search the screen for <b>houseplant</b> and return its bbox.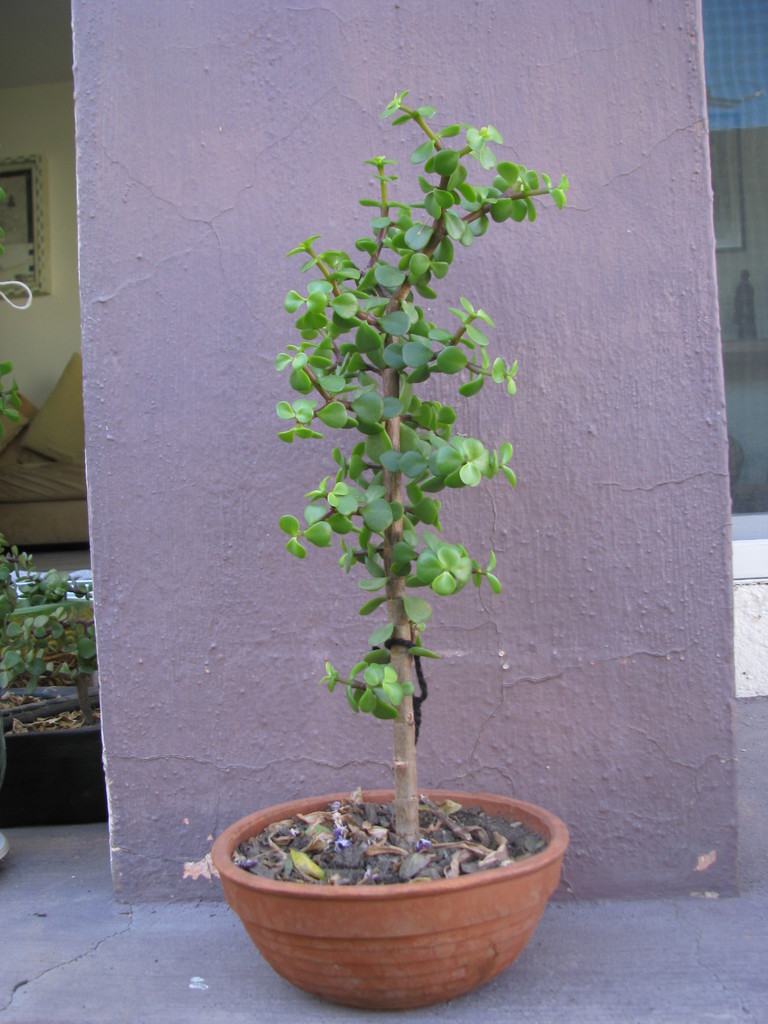
Found: (183, 90, 582, 1012).
